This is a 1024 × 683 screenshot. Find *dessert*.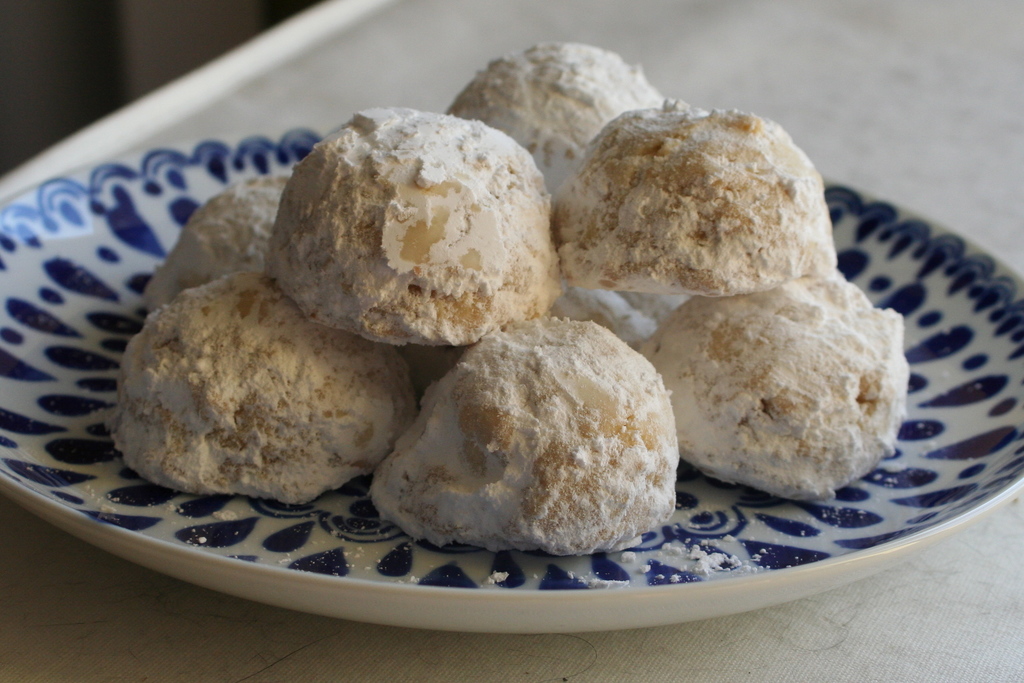
Bounding box: <box>530,102,841,300</box>.
